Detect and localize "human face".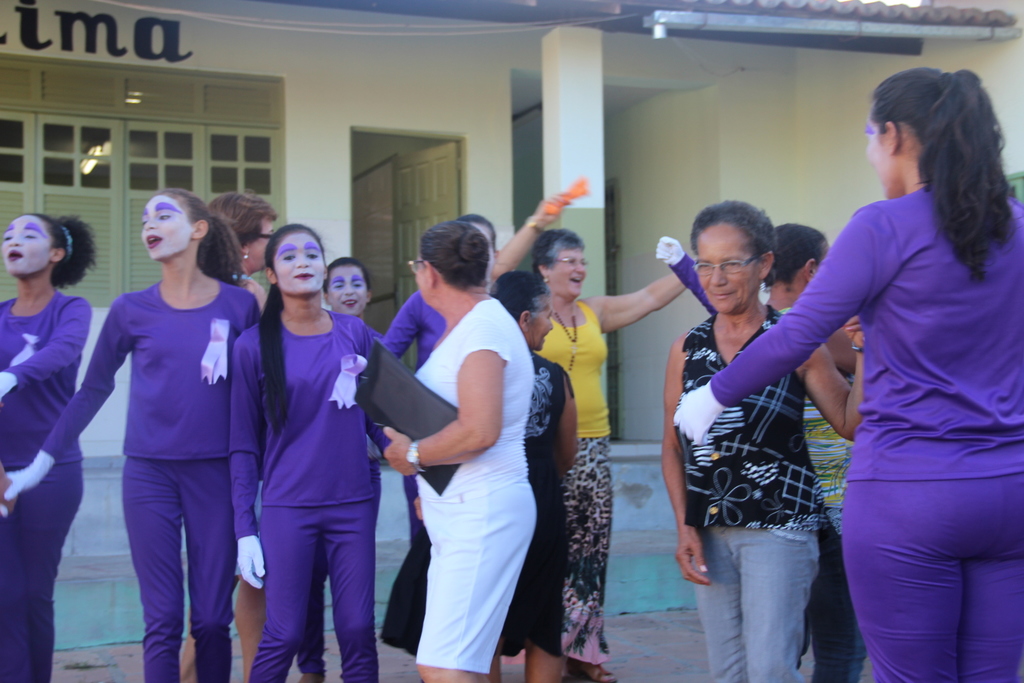
Localized at select_region(859, 113, 889, 199).
